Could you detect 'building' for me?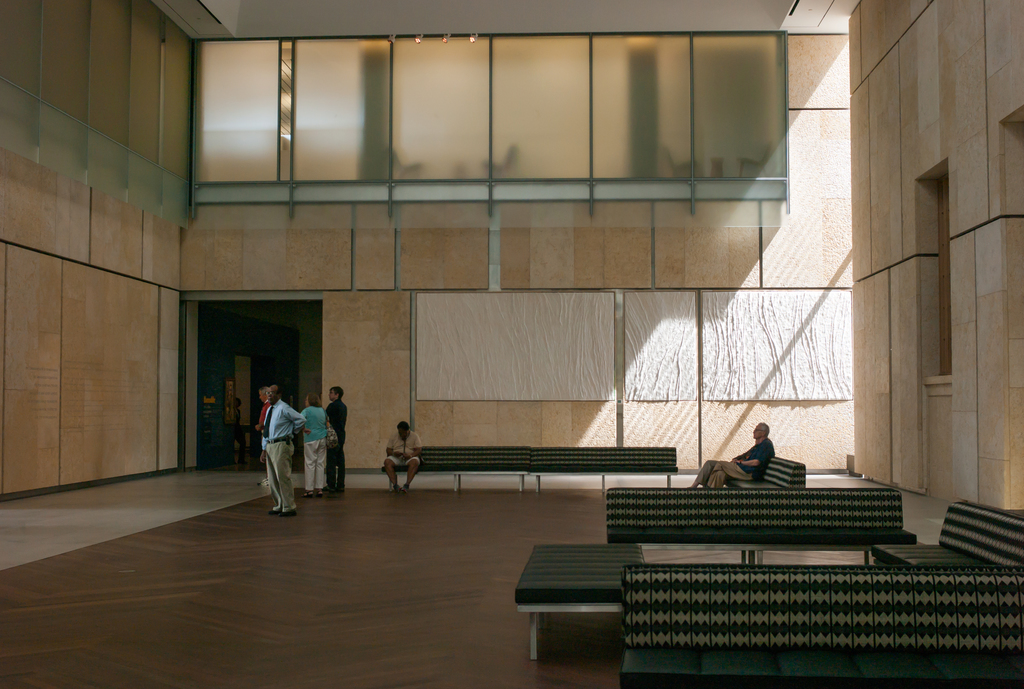
Detection result: 0,0,1023,688.
